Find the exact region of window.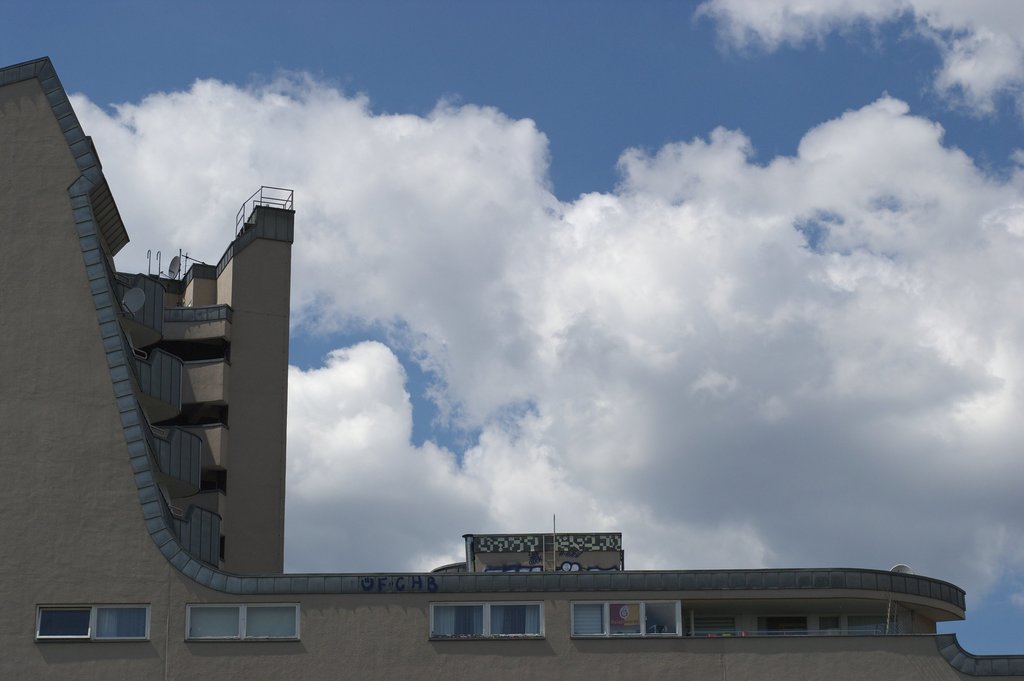
Exact region: bbox=[189, 599, 301, 643].
